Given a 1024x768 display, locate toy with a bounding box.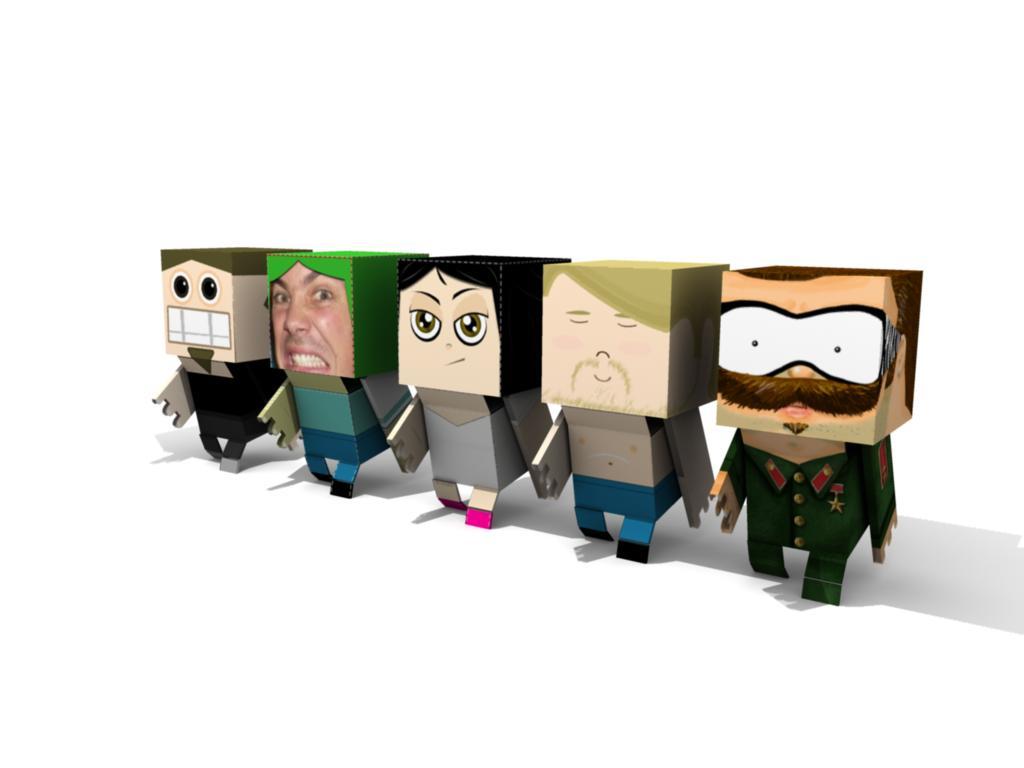
Located: rect(534, 257, 727, 564).
